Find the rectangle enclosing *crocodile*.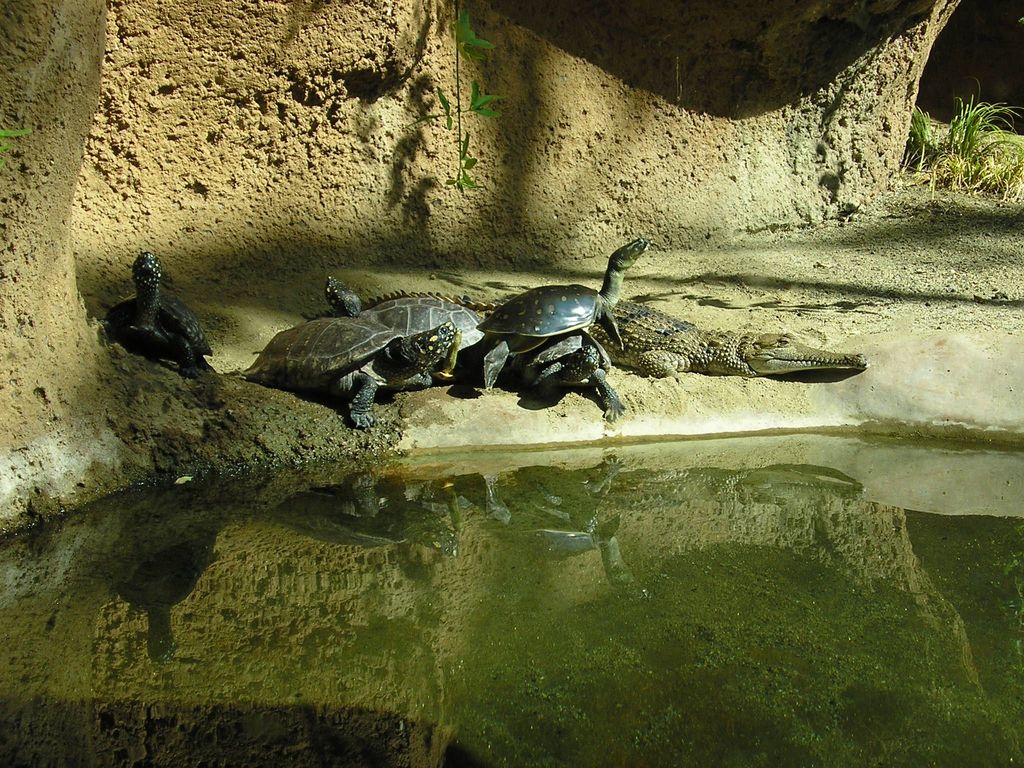
bbox=(298, 289, 870, 381).
